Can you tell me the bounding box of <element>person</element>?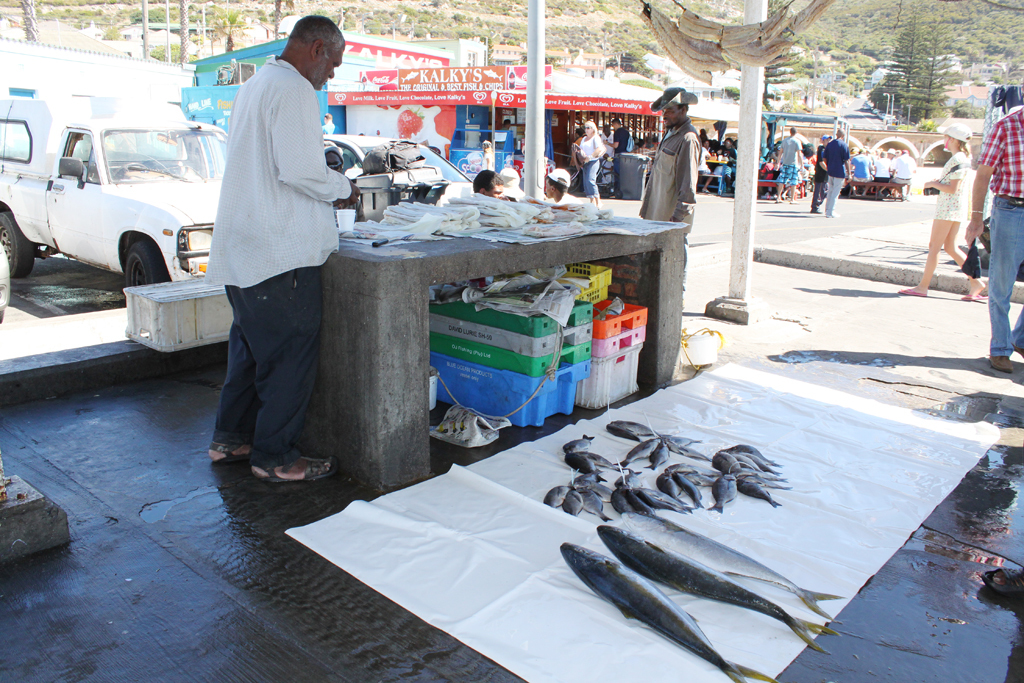
<box>898,122,991,300</box>.
